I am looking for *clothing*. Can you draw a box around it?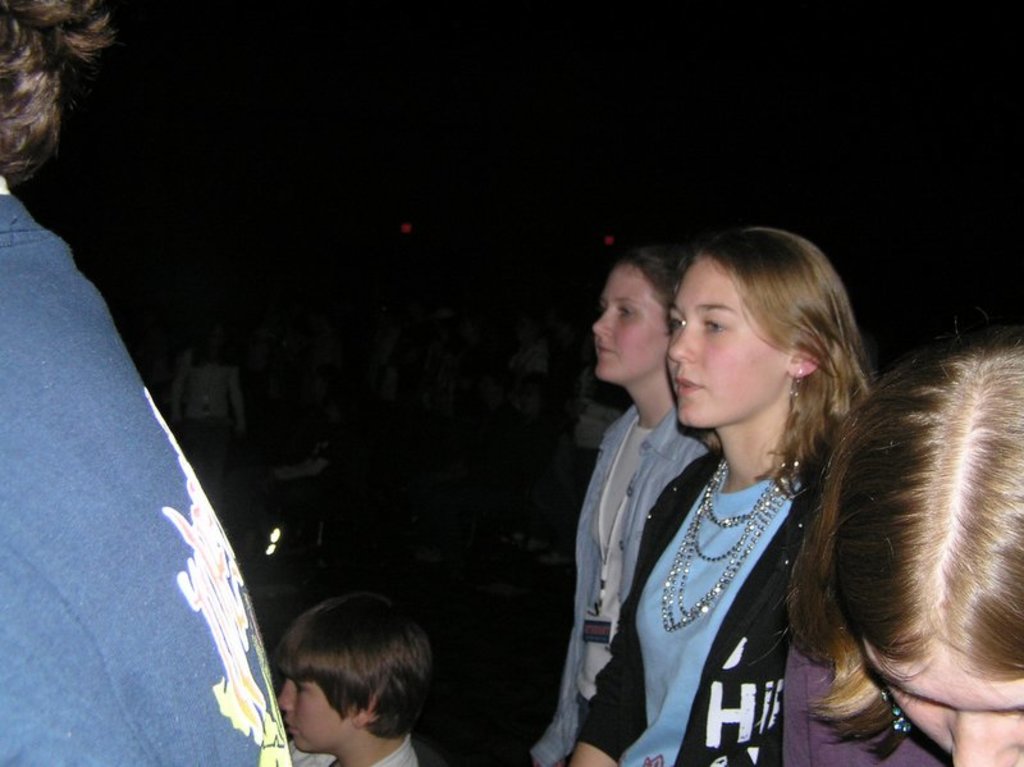
Sure, the bounding box is 301, 732, 422, 766.
